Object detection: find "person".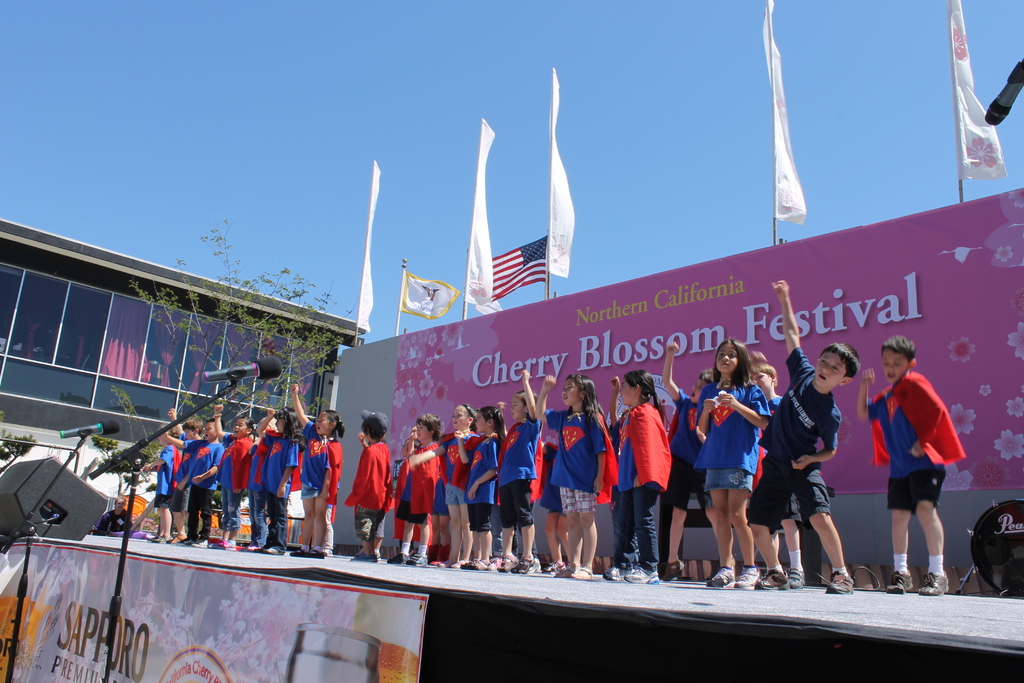
{"x1": 744, "y1": 277, "x2": 854, "y2": 597}.
